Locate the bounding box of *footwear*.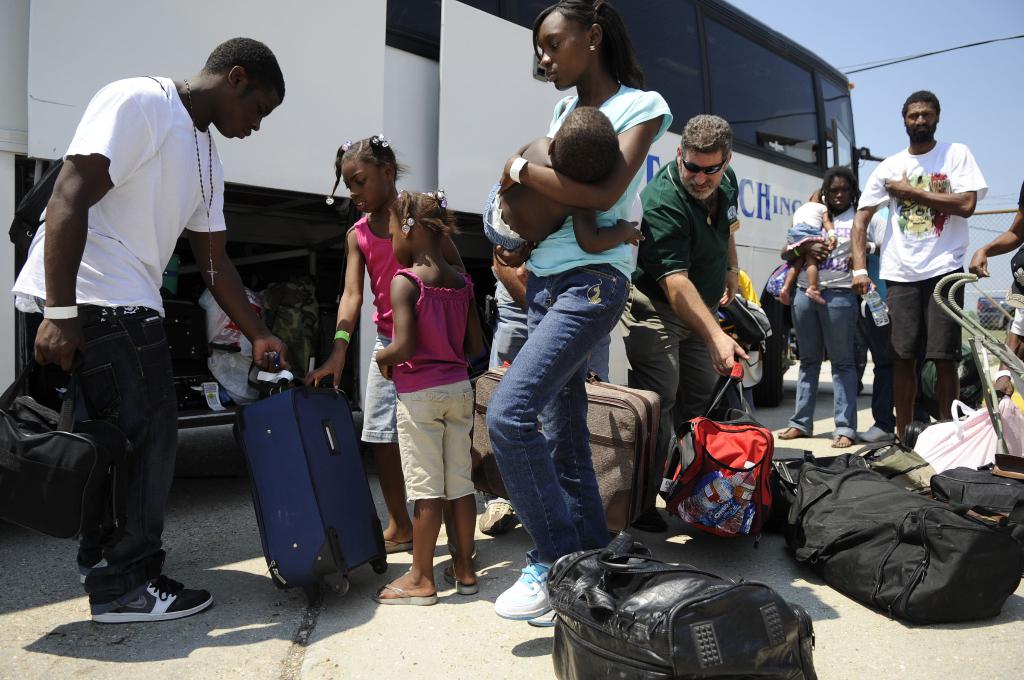
Bounding box: rect(780, 426, 807, 440).
